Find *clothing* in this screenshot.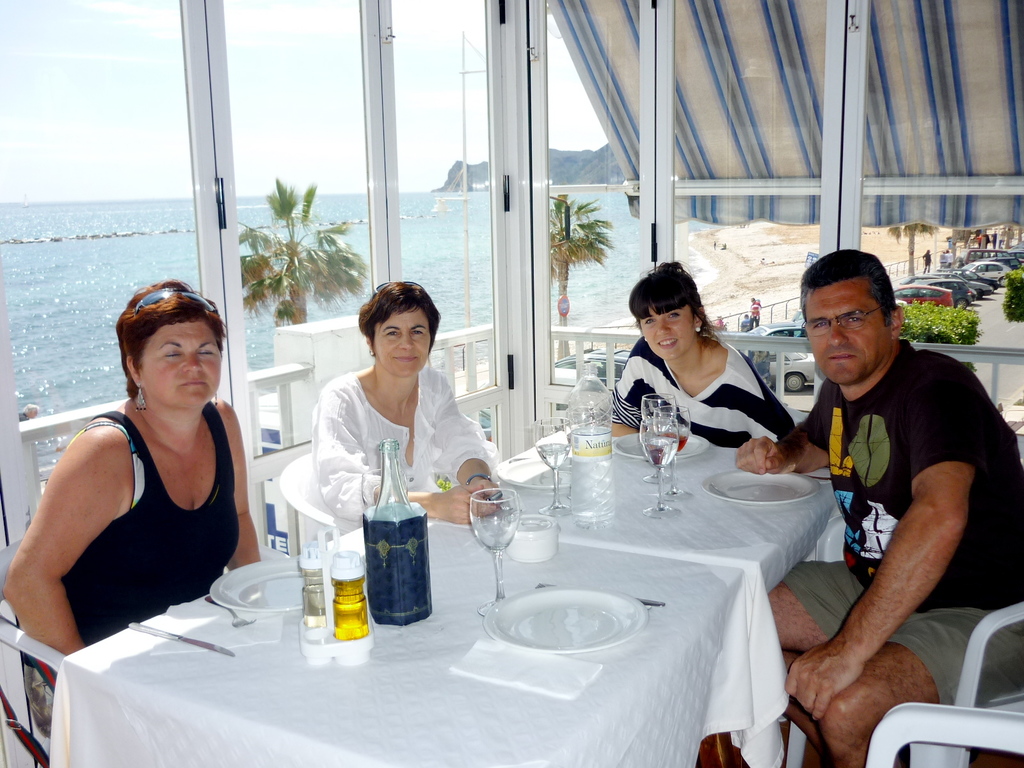
The bounding box for *clothing* is box=[802, 346, 1023, 719].
